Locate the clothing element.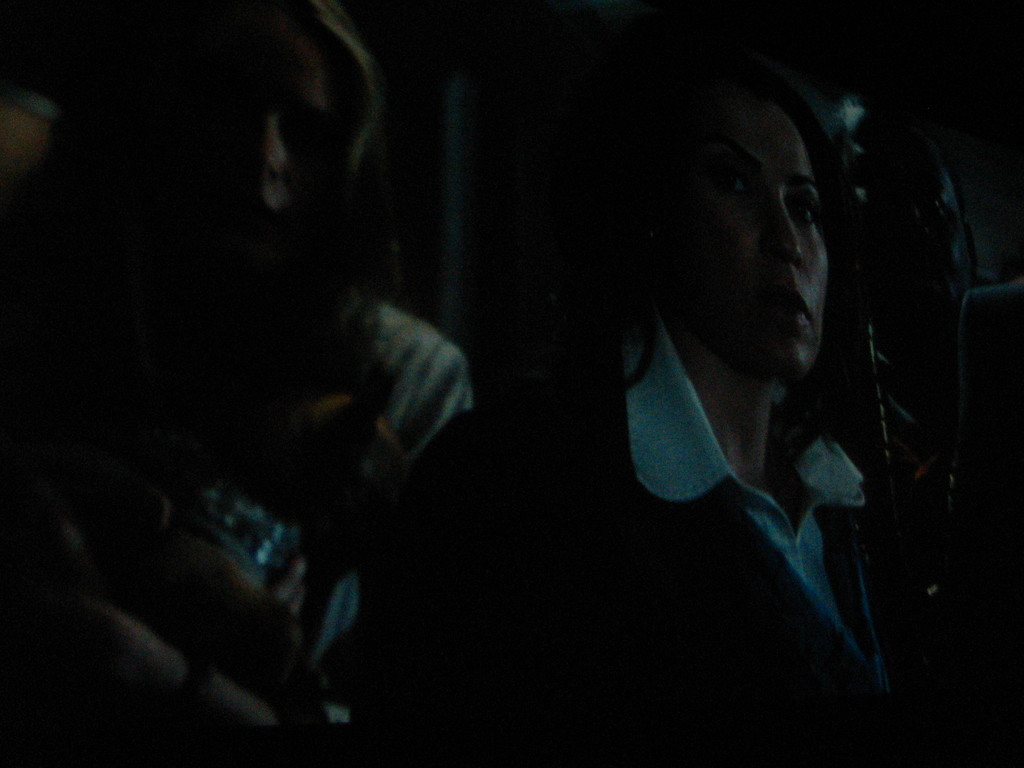
Element bbox: 165/292/470/696.
